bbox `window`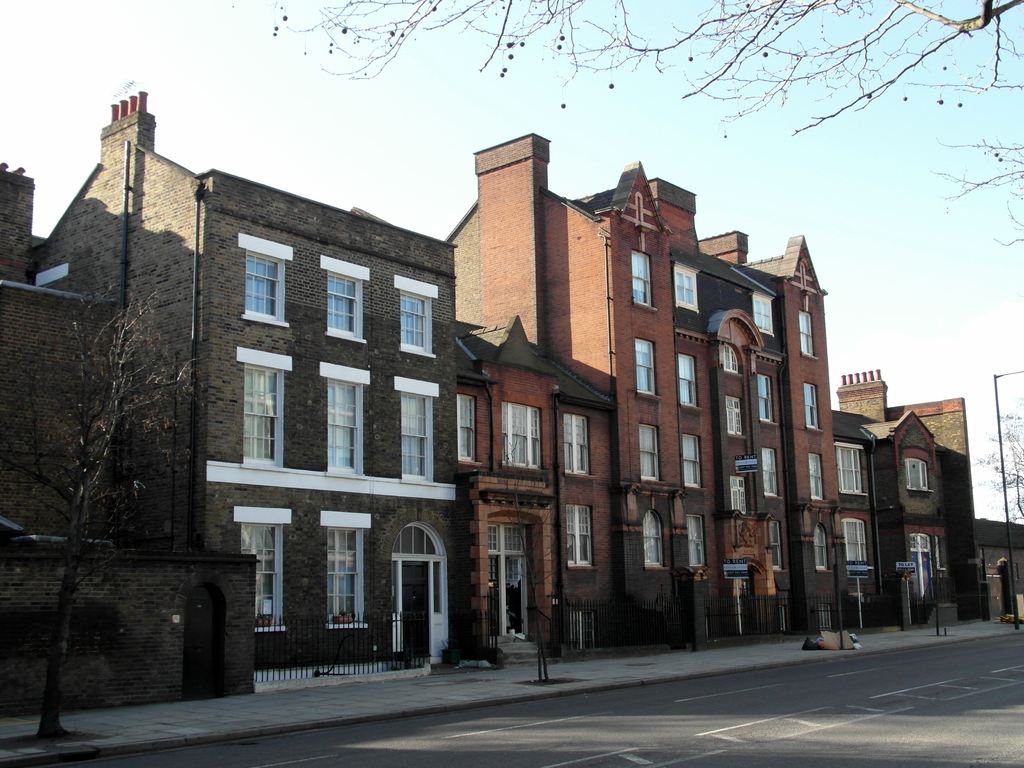
x1=628 y1=330 x2=664 y2=404
